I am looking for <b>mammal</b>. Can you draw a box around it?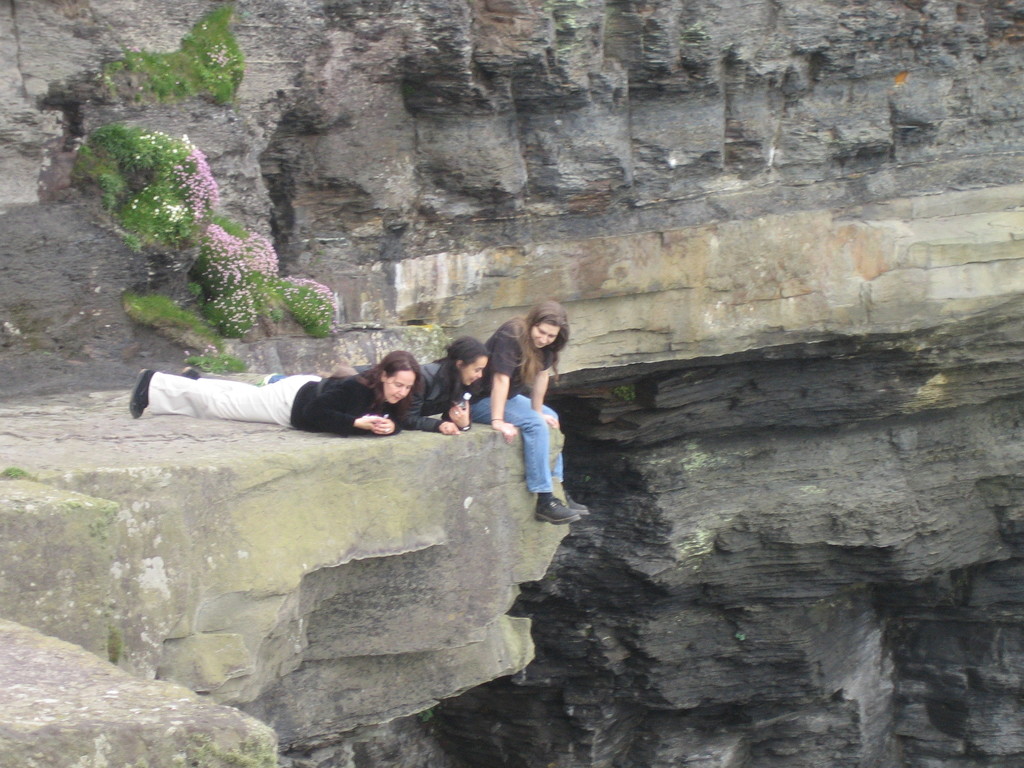
Sure, the bounding box is x1=128 y1=353 x2=421 y2=438.
